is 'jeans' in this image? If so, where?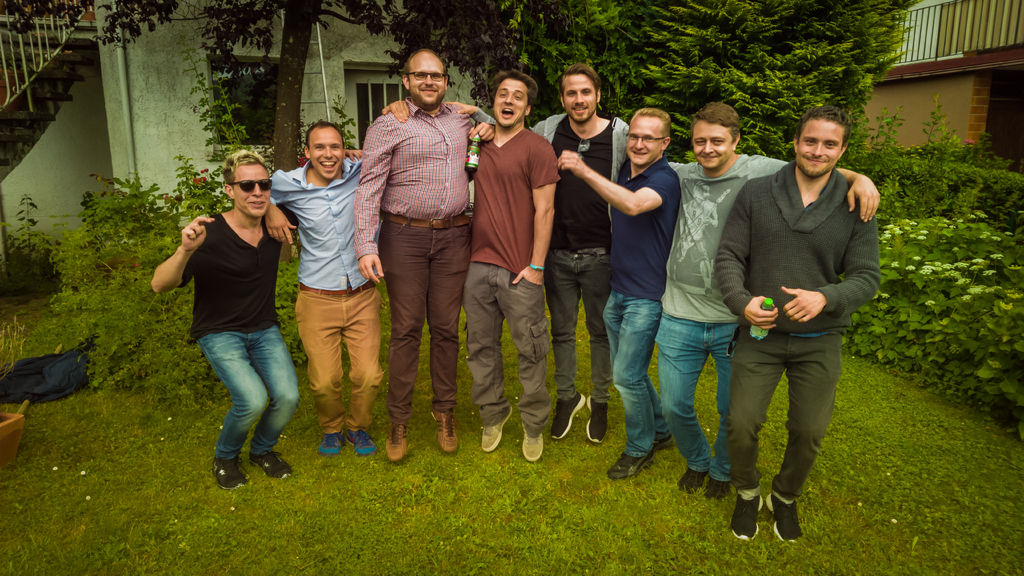
Yes, at [186, 312, 285, 470].
